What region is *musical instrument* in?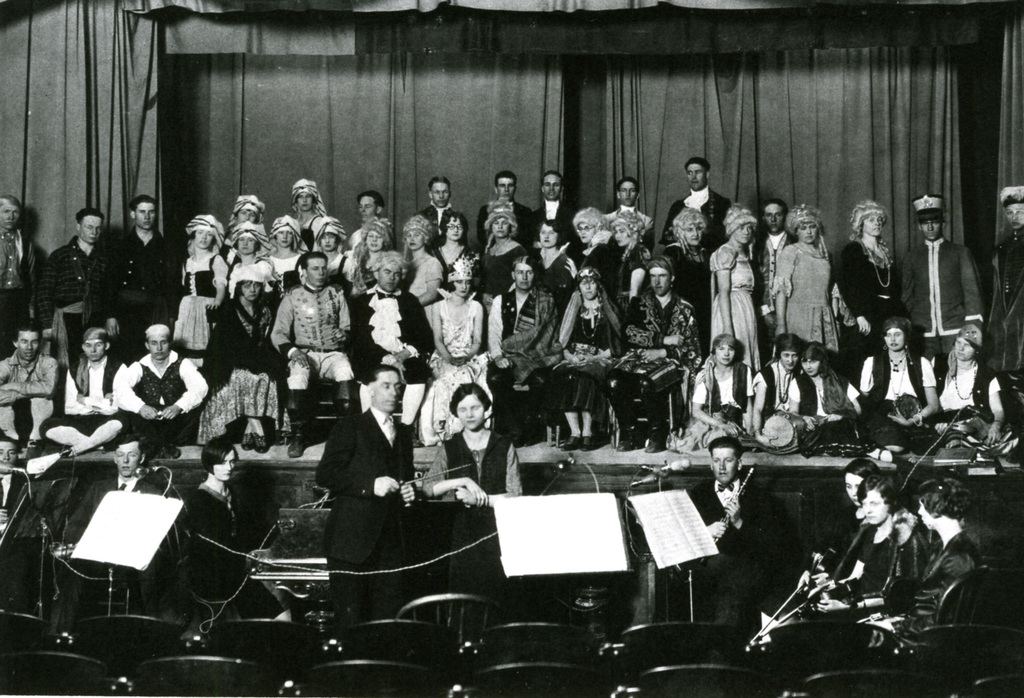
bbox=[765, 573, 856, 640].
